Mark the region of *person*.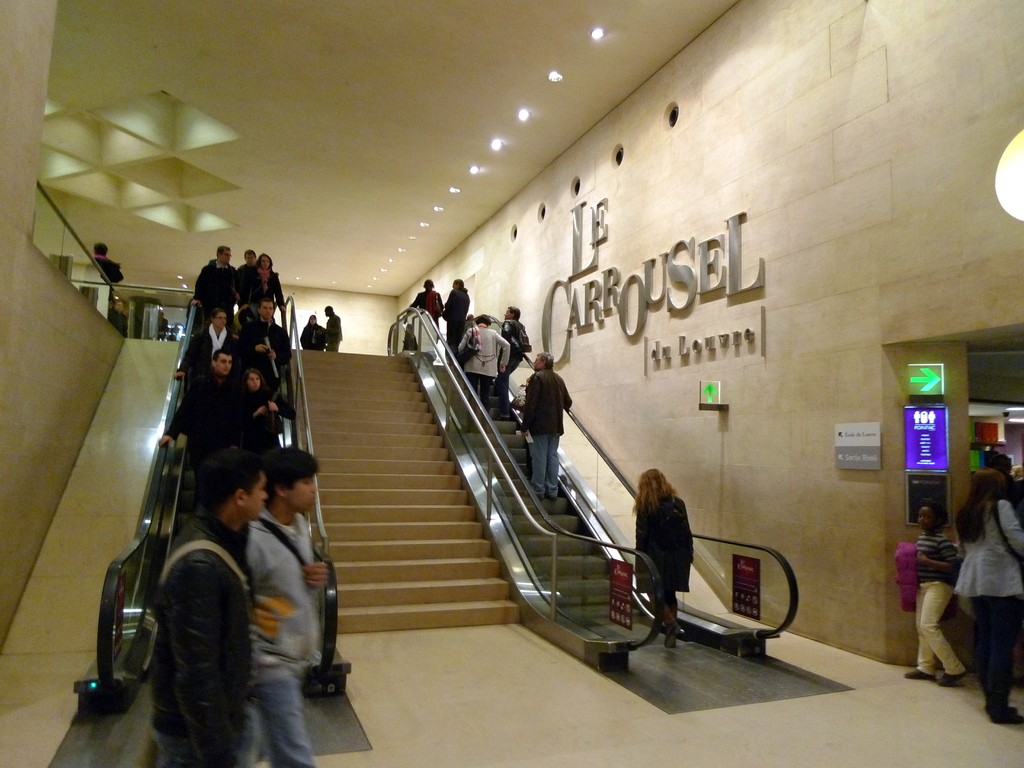
Region: BBox(637, 474, 712, 641).
